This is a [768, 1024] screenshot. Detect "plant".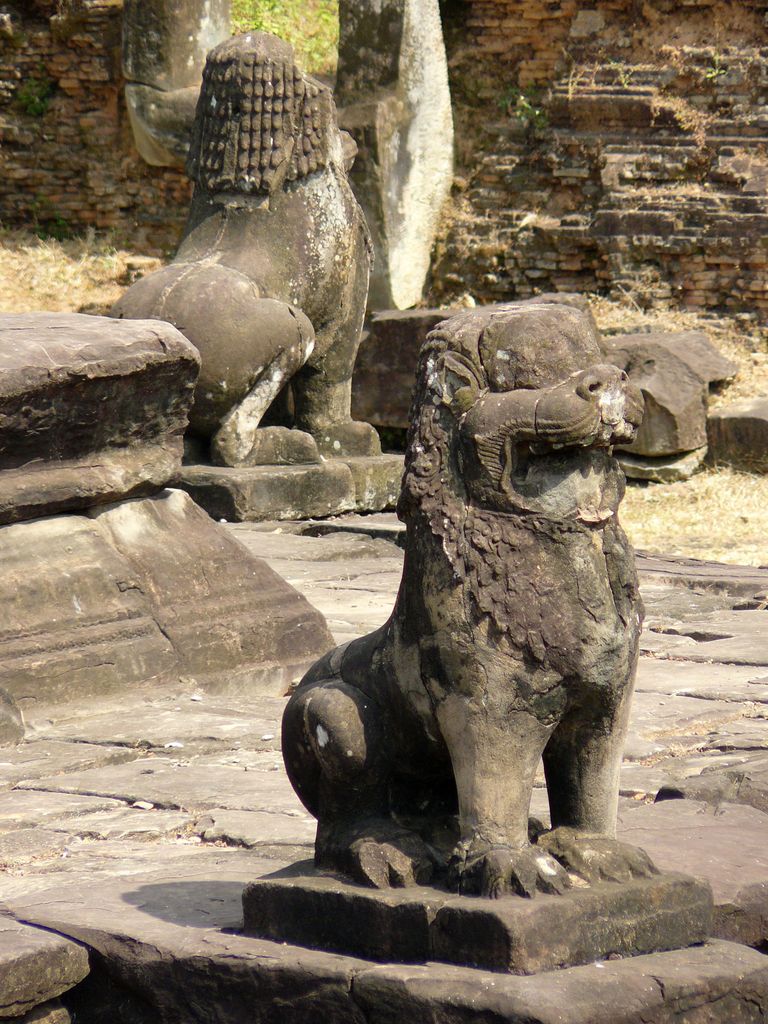
(566, 56, 634, 107).
